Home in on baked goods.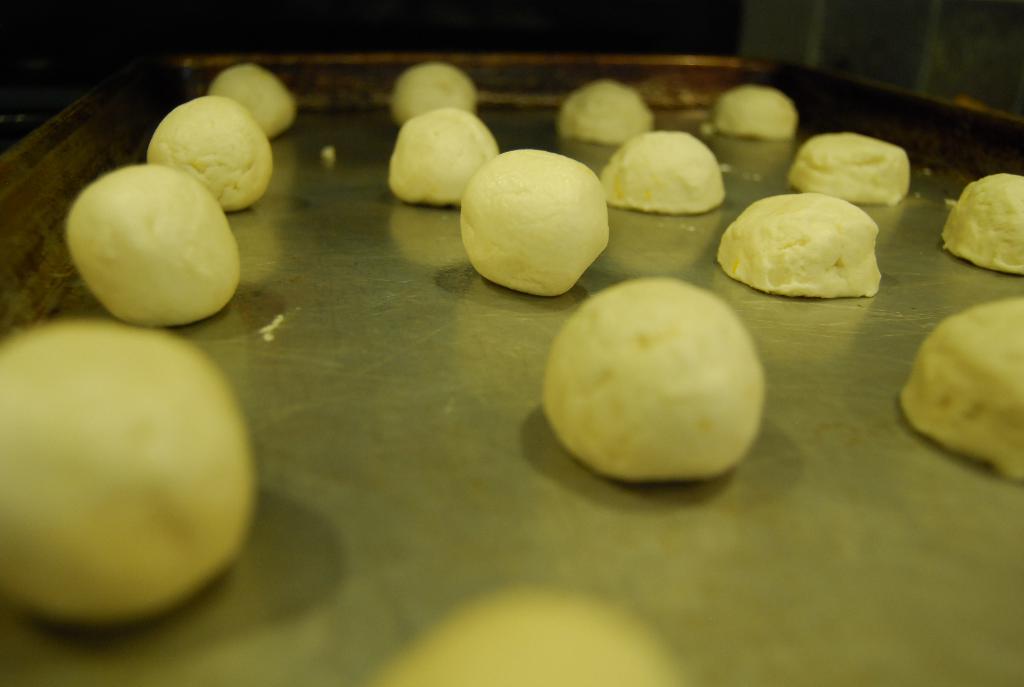
Homed in at [left=544, top=280, right=766, bottom=484].
